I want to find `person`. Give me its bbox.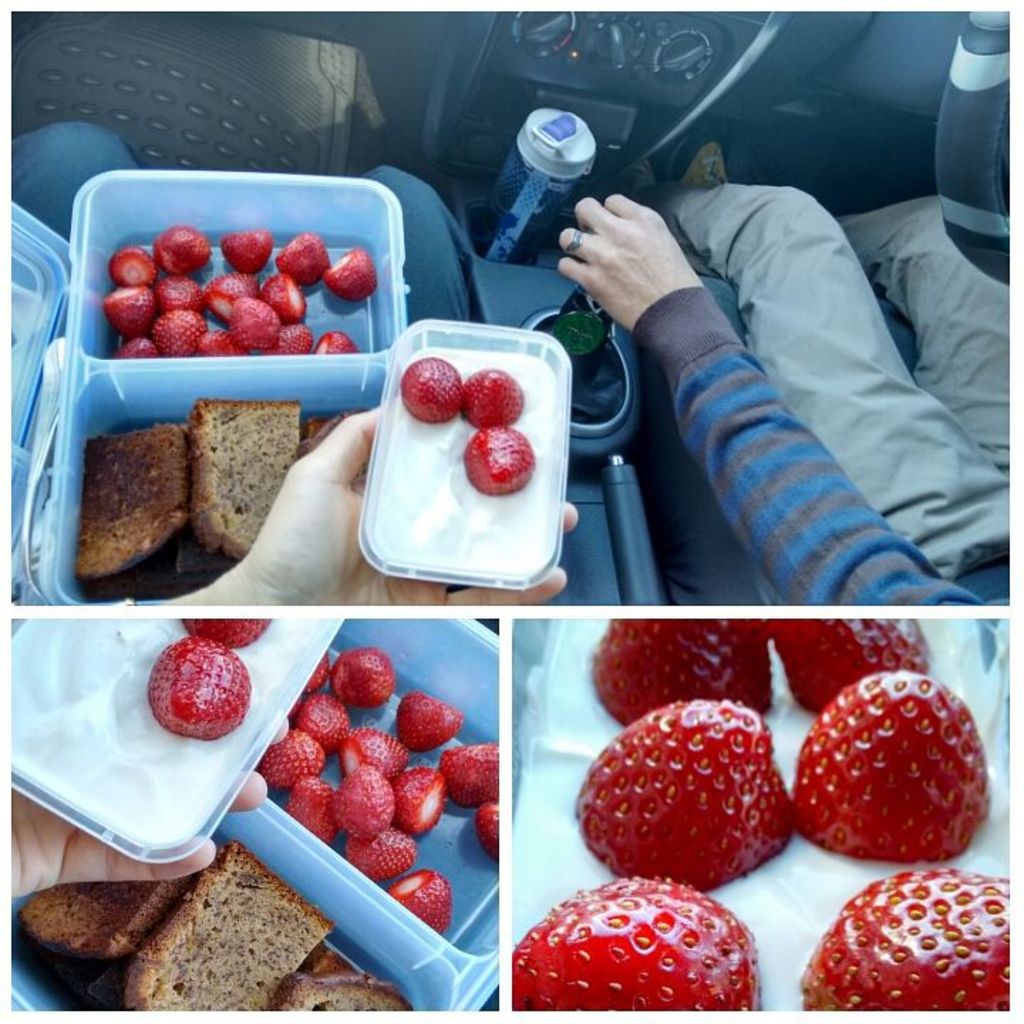
locate(558, 122, 1010, 607).
